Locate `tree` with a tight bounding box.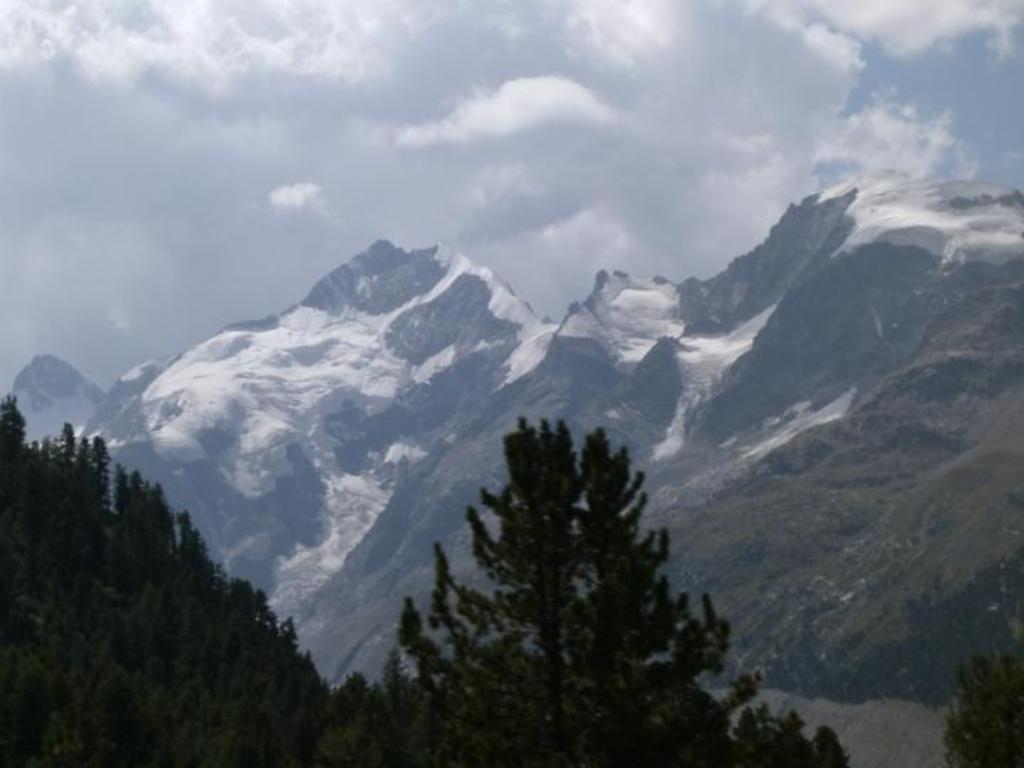
detection(317, 418, 853, 767).
